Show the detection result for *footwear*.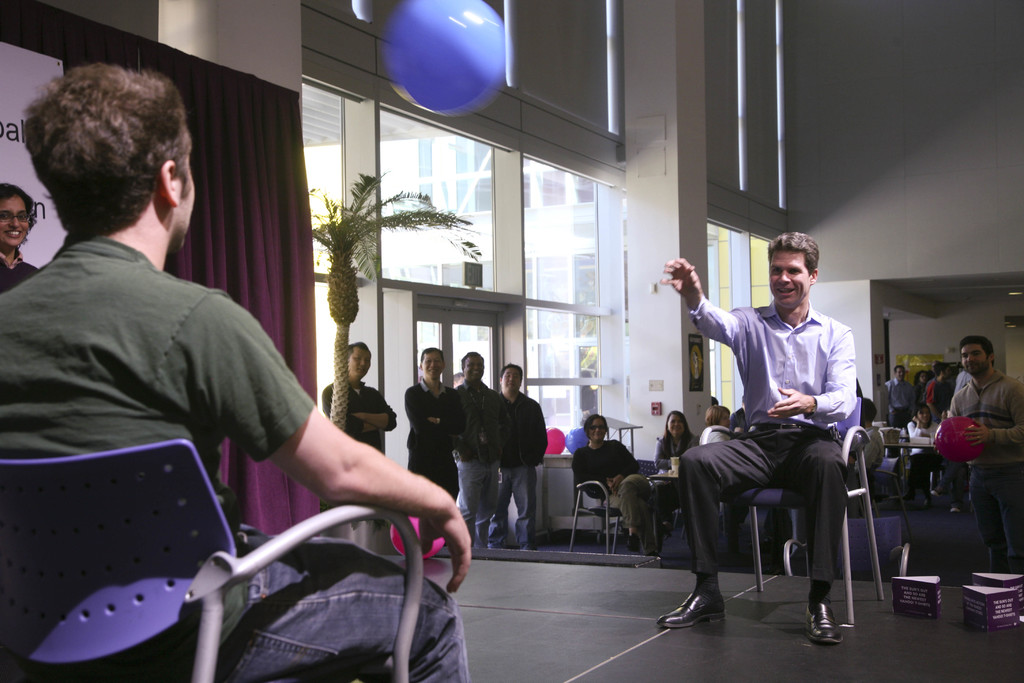
box(804, 589, 865, 655).
